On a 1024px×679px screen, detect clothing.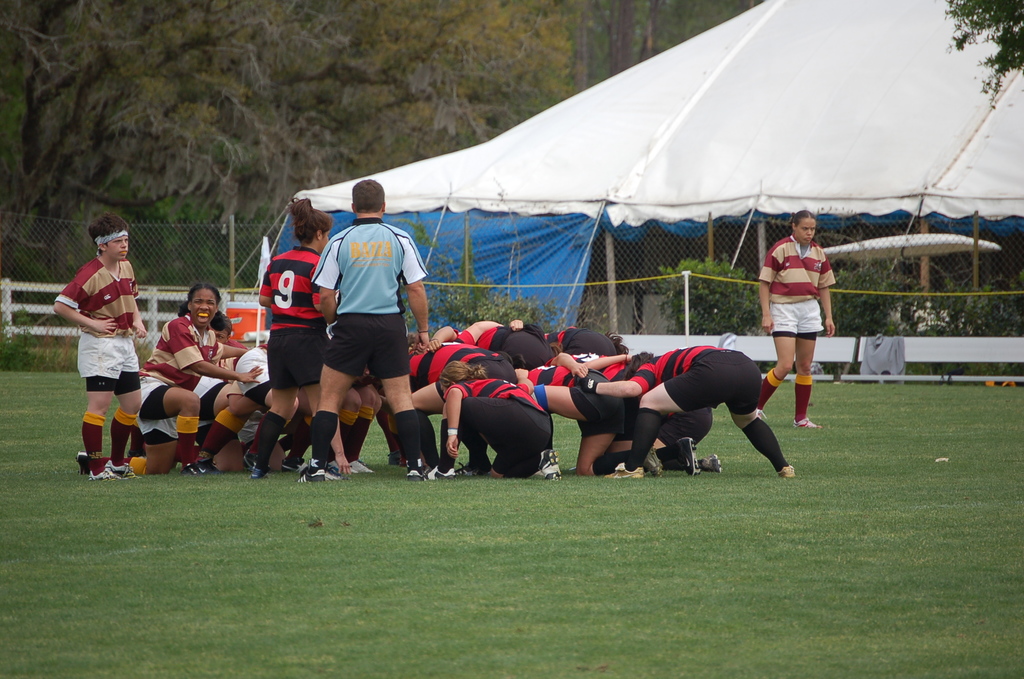
{"left": 758, "top": 233, "right": 836, "bottom": 340}.
